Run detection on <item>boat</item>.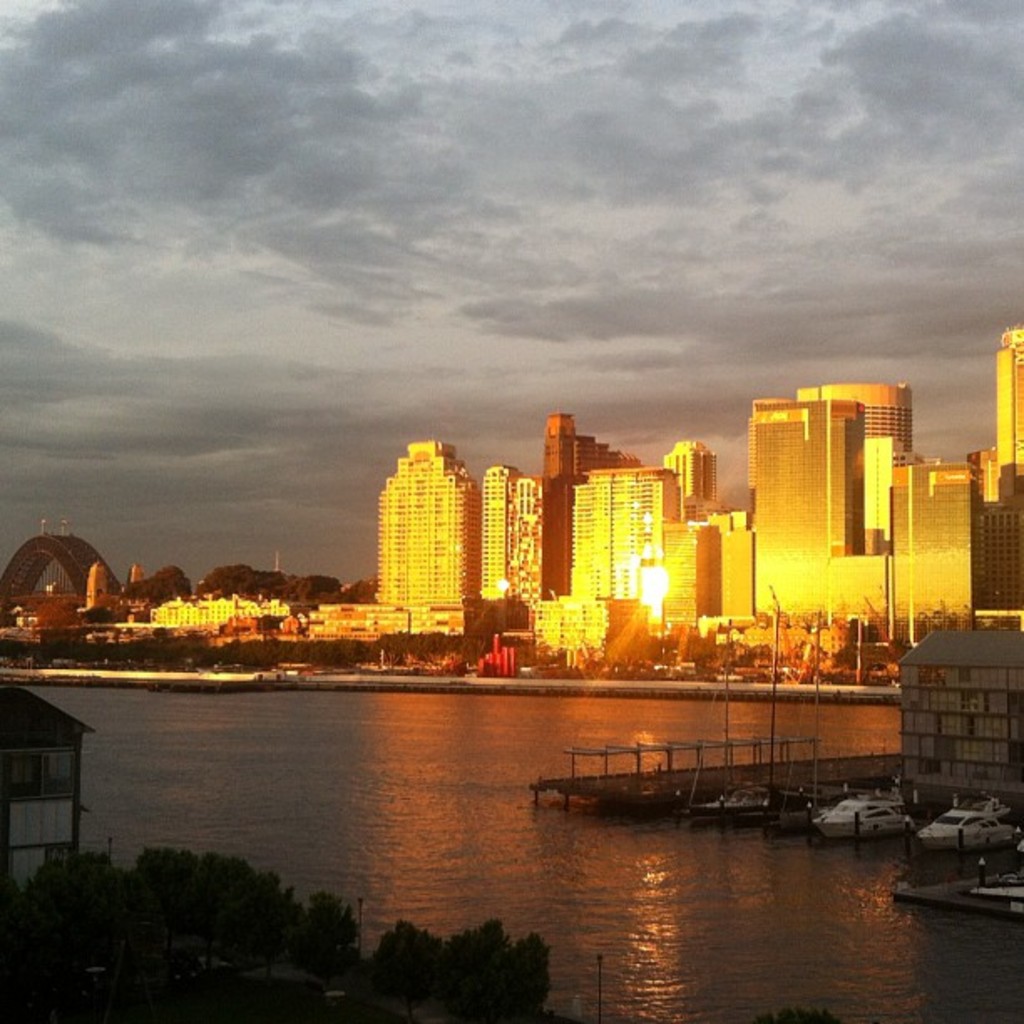
Result: left=904, top=803, right=1011, bottom=848.
